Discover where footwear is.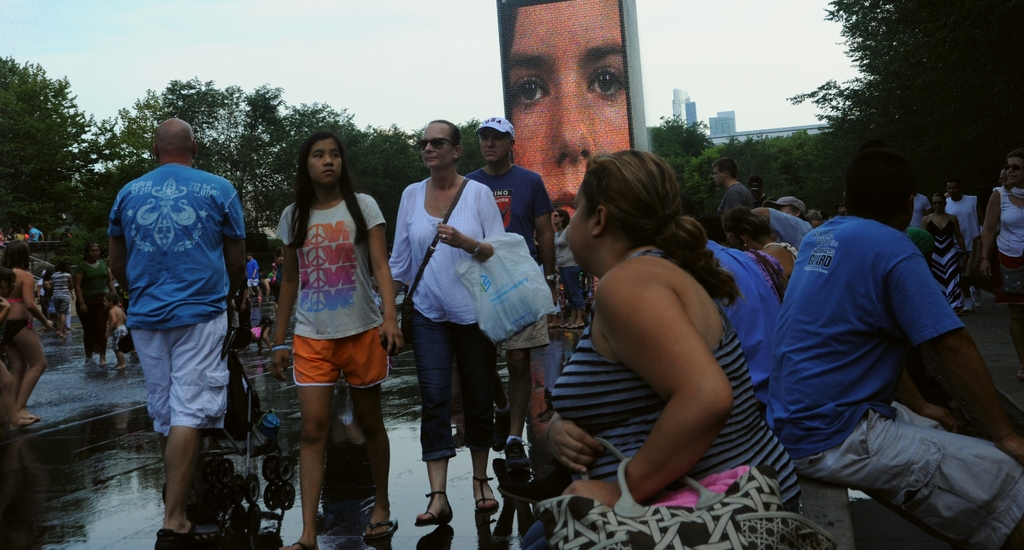
Discovered at bbox=(361, 521, 397, 543).
